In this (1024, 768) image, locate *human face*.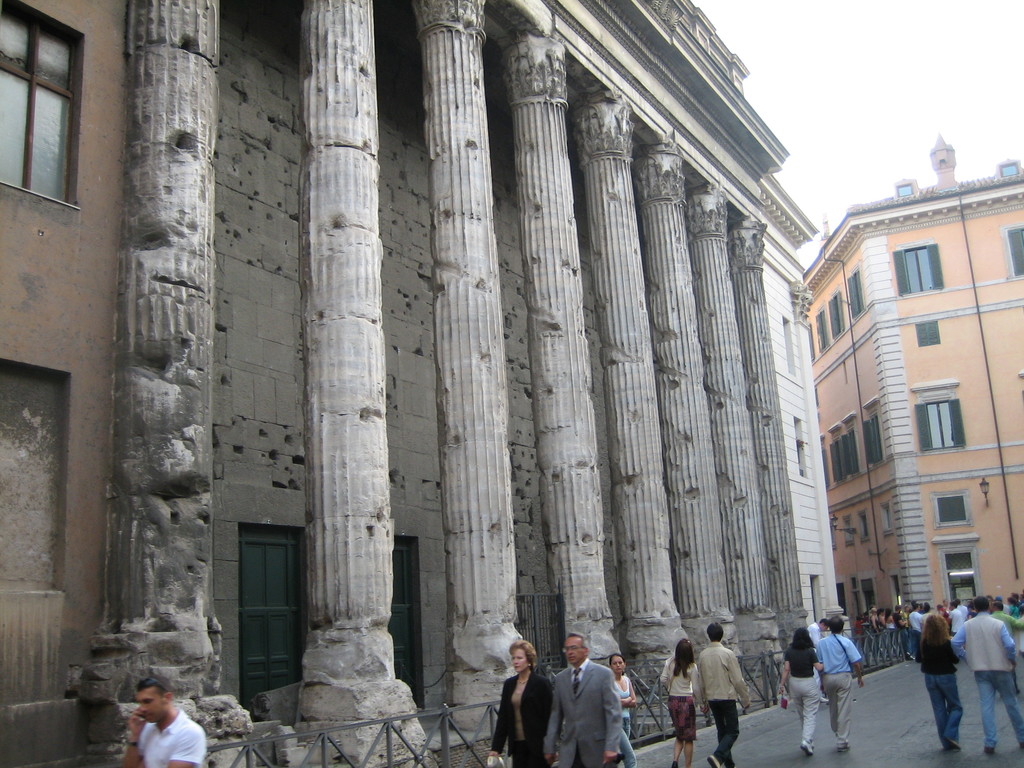
Bounding box: detection(564, 634, 584, 669).
